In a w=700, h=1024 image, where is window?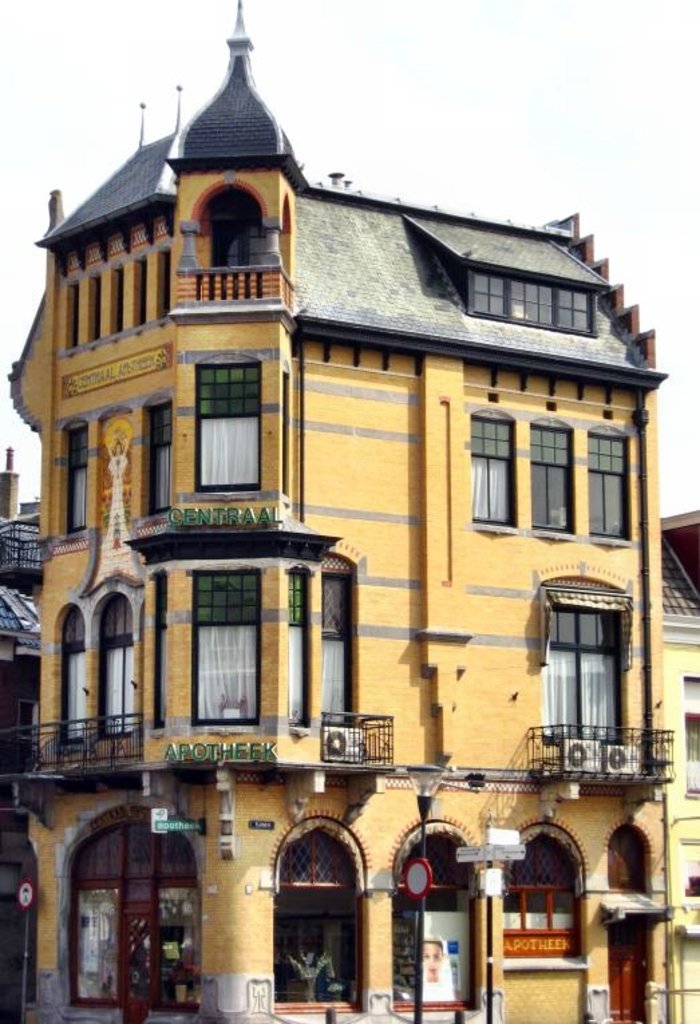
l=134, t=261, r=147, b=329.
